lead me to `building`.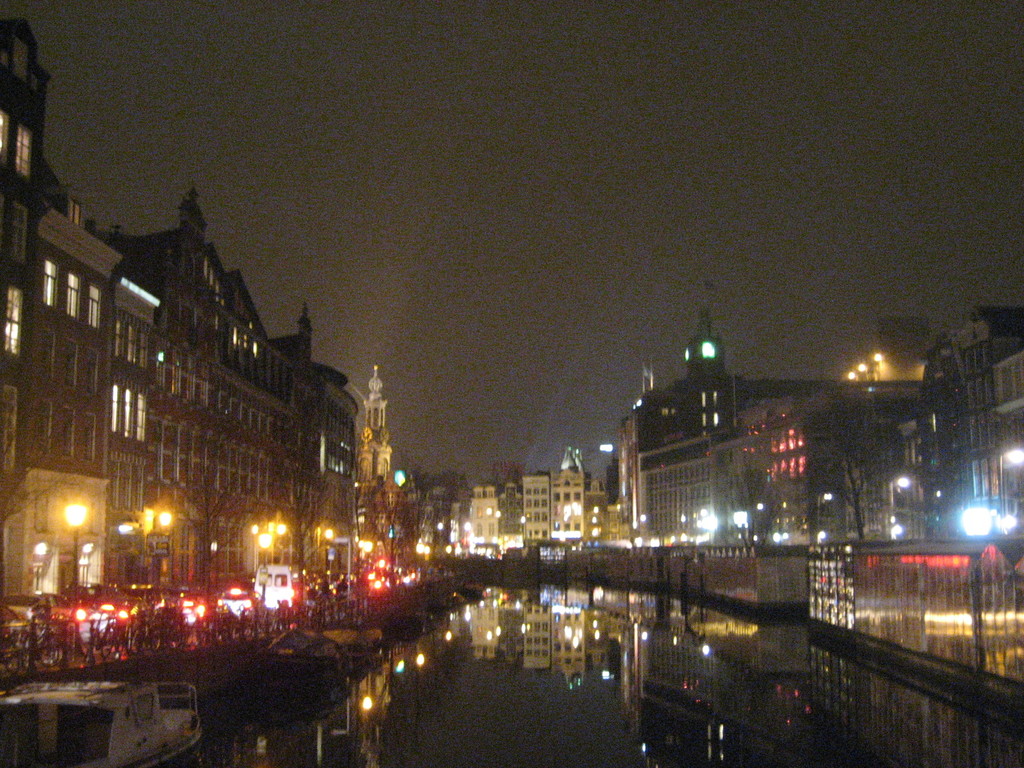
Lead to left=370, top=367, right=632, bottom=568.
